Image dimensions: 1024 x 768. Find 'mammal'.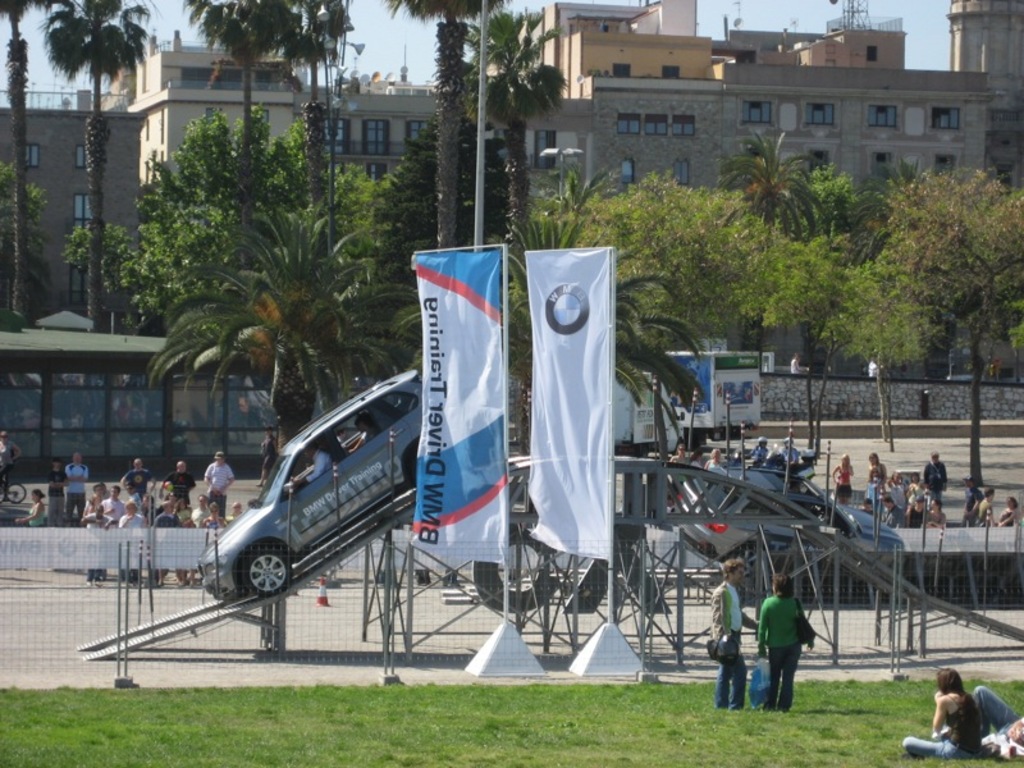
[293, 442, 337, 486].
